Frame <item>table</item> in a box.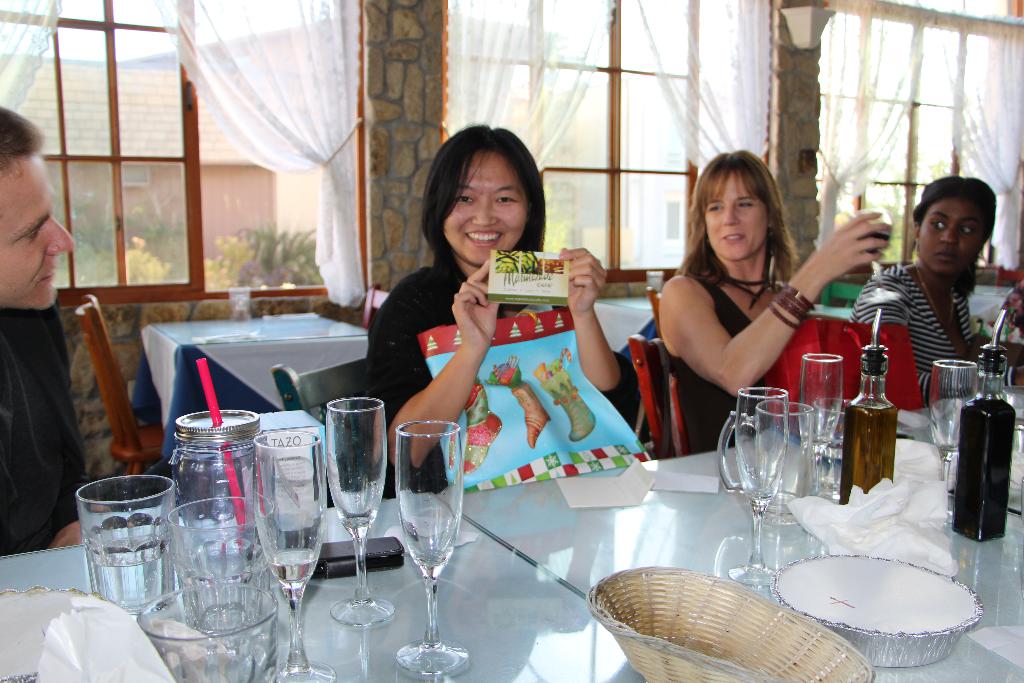
rect(459, 411, 1023, 682).
